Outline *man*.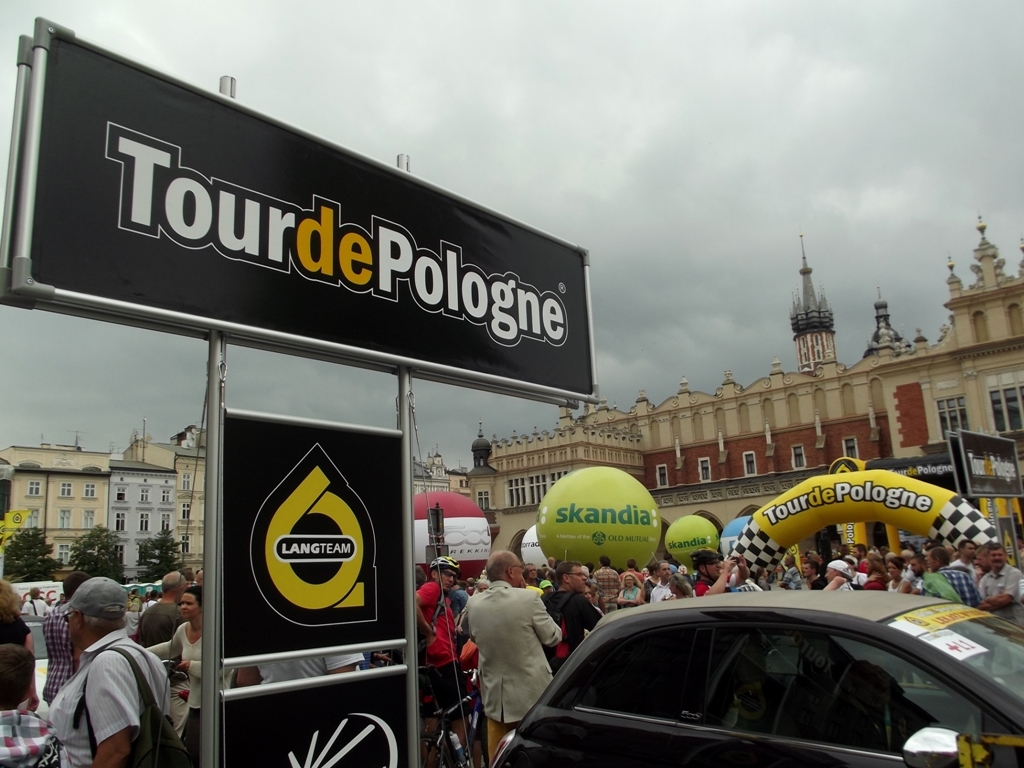
Outline: [left=49, top=576, right=170, bottom=767].
